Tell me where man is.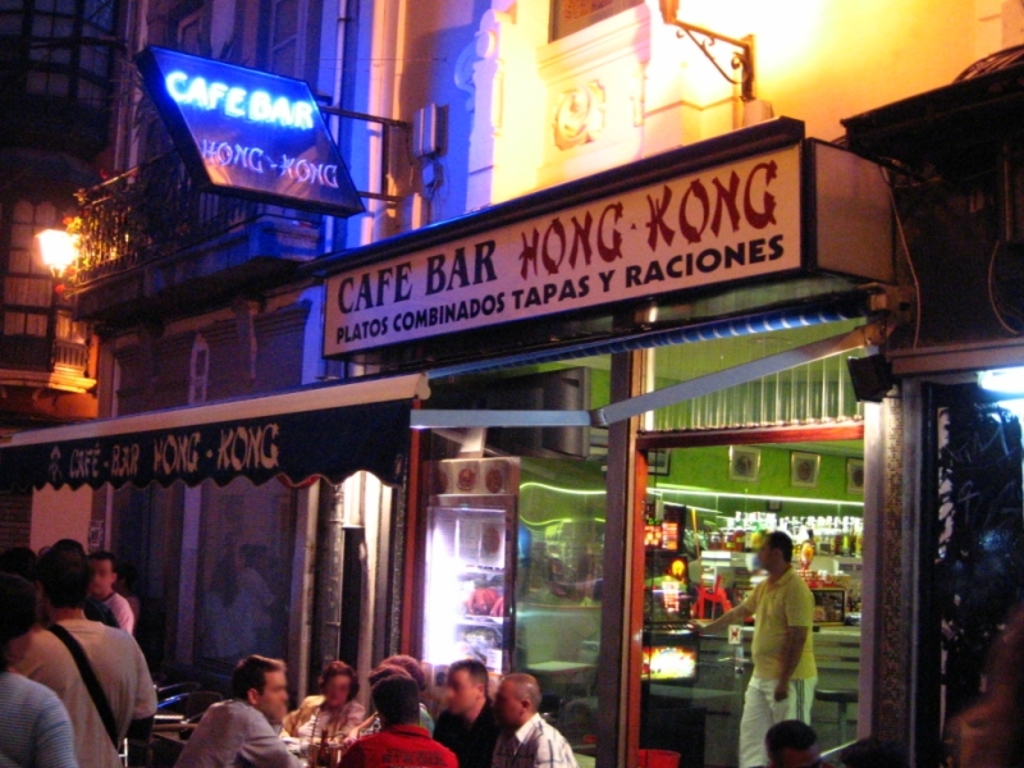
man is at [x1=169, y1=663, x2=311, y2=767].
